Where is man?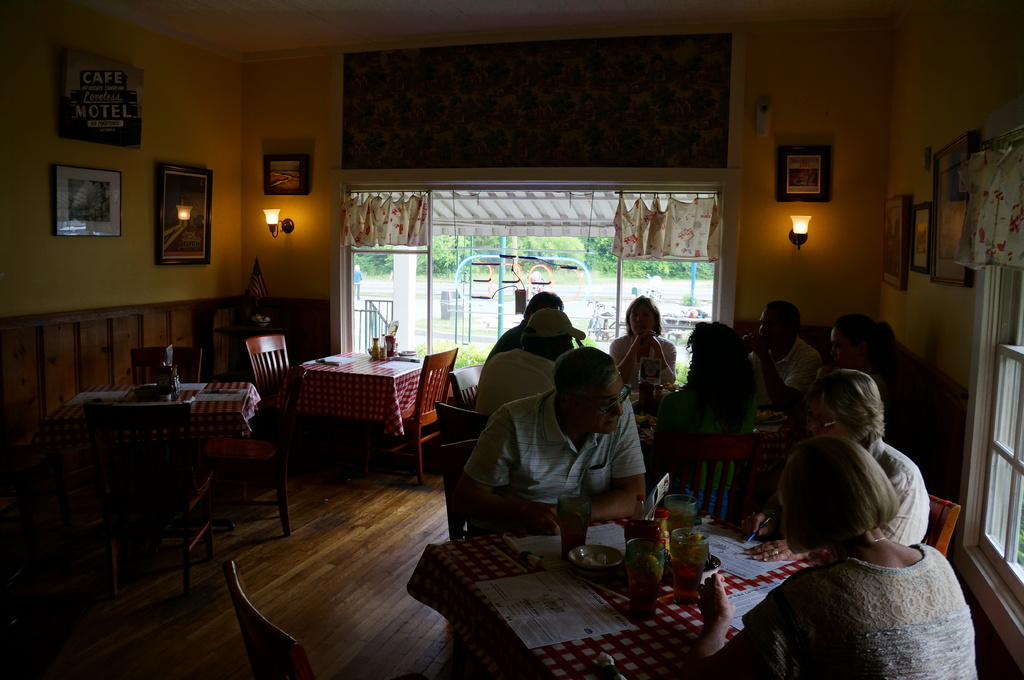
box=[461, 347, 646, 533].
